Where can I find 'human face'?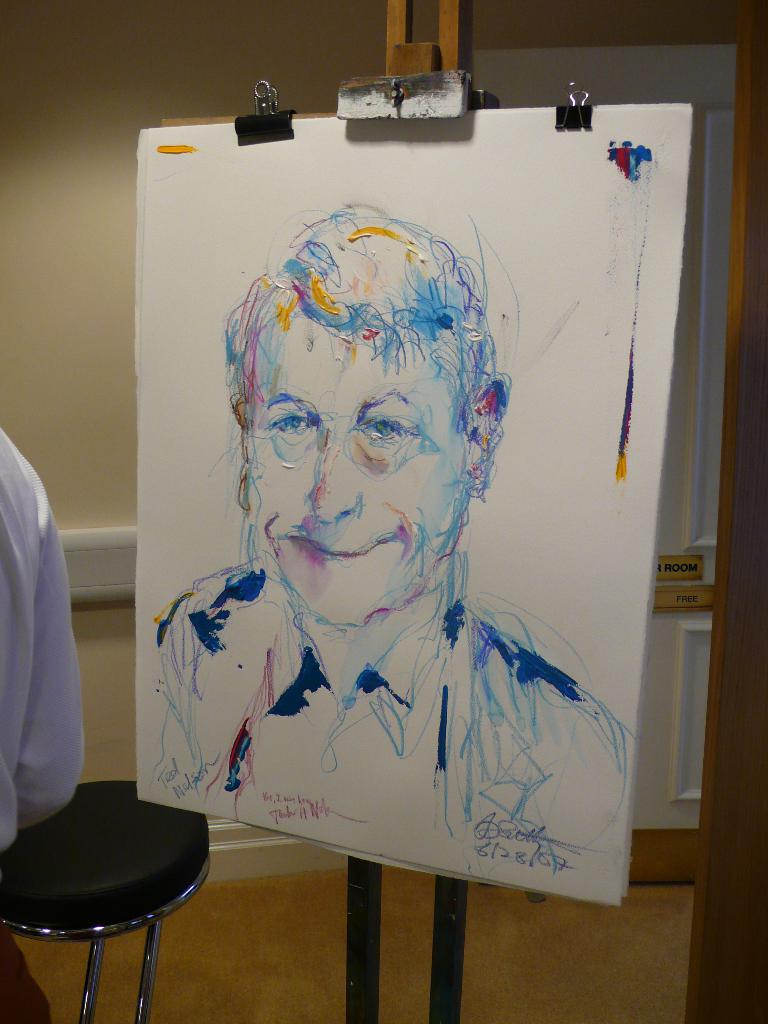
You can find it at {"left": 256, "top": 328, "right": 466, "bottom": 622}.
